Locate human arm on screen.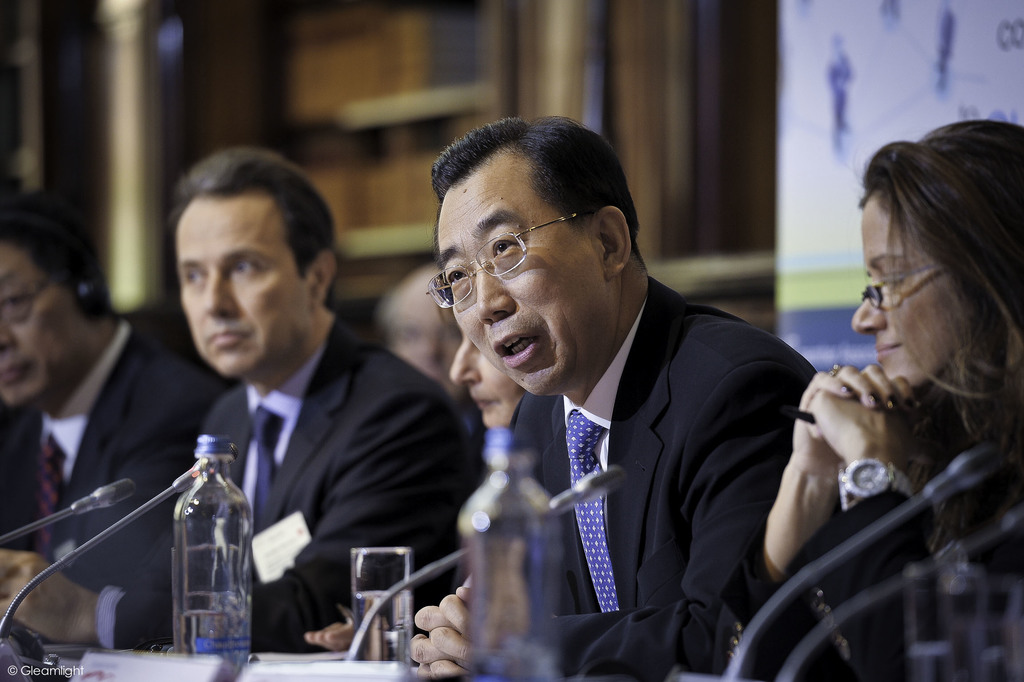
On screen at bbox(800, 399, 982, 667).
